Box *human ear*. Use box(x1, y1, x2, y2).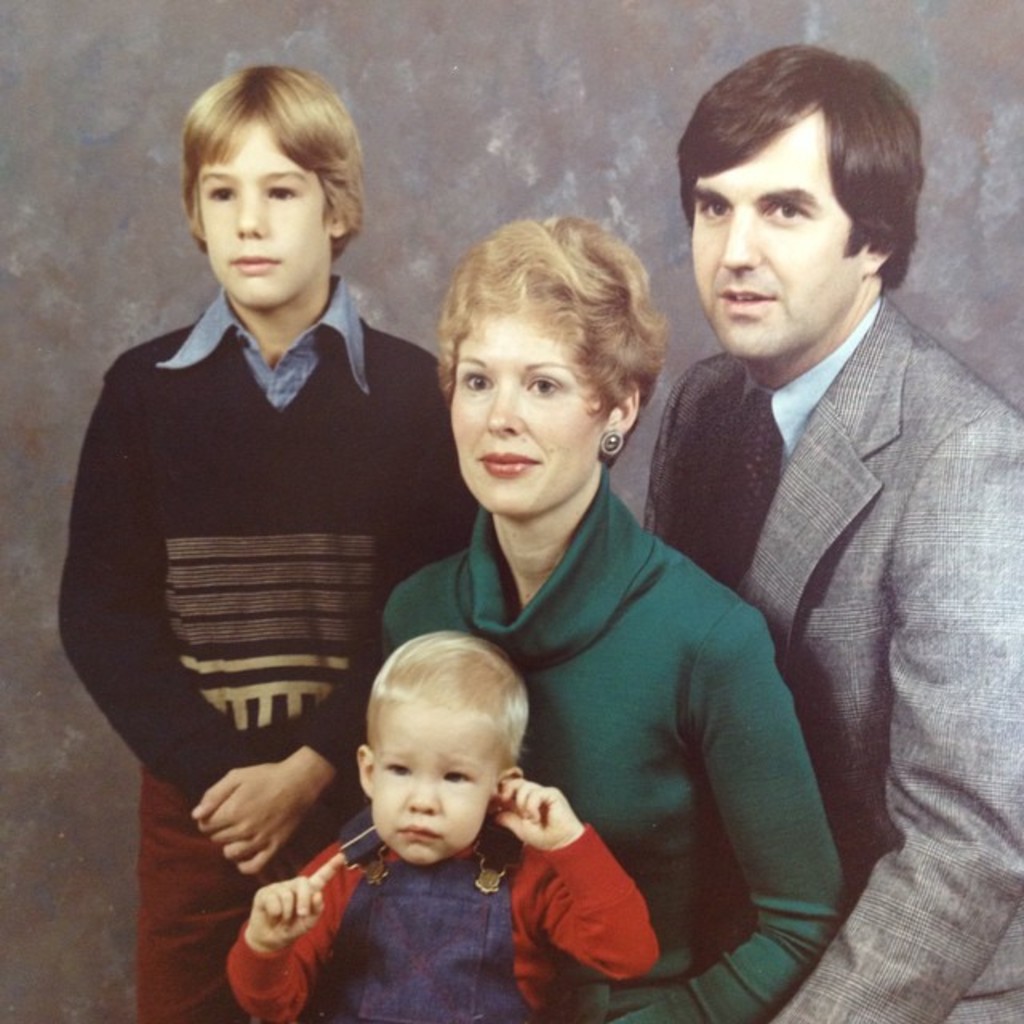
box(326, 210, 342, 243).
